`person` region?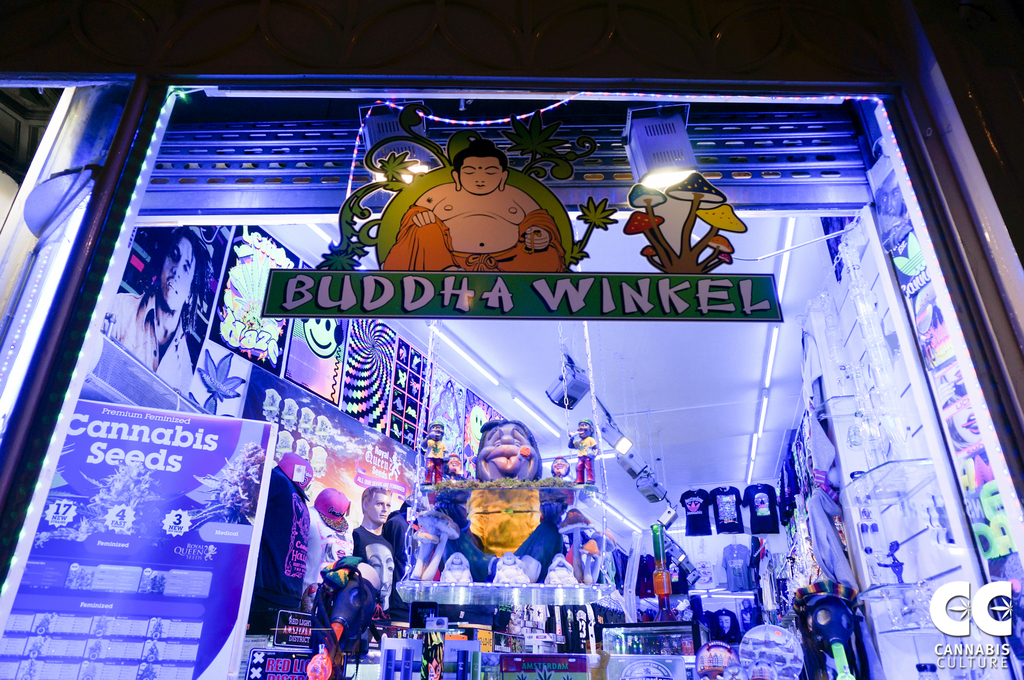
419/418/445/484
